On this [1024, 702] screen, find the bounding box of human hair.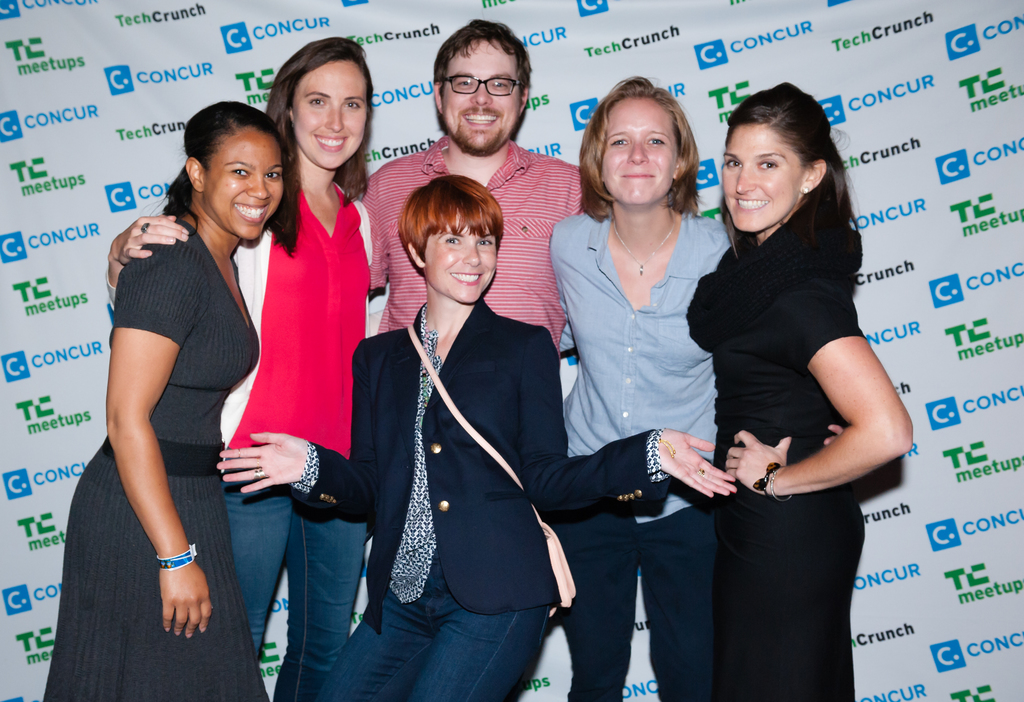
Bounding box: (138,99,291,236).
